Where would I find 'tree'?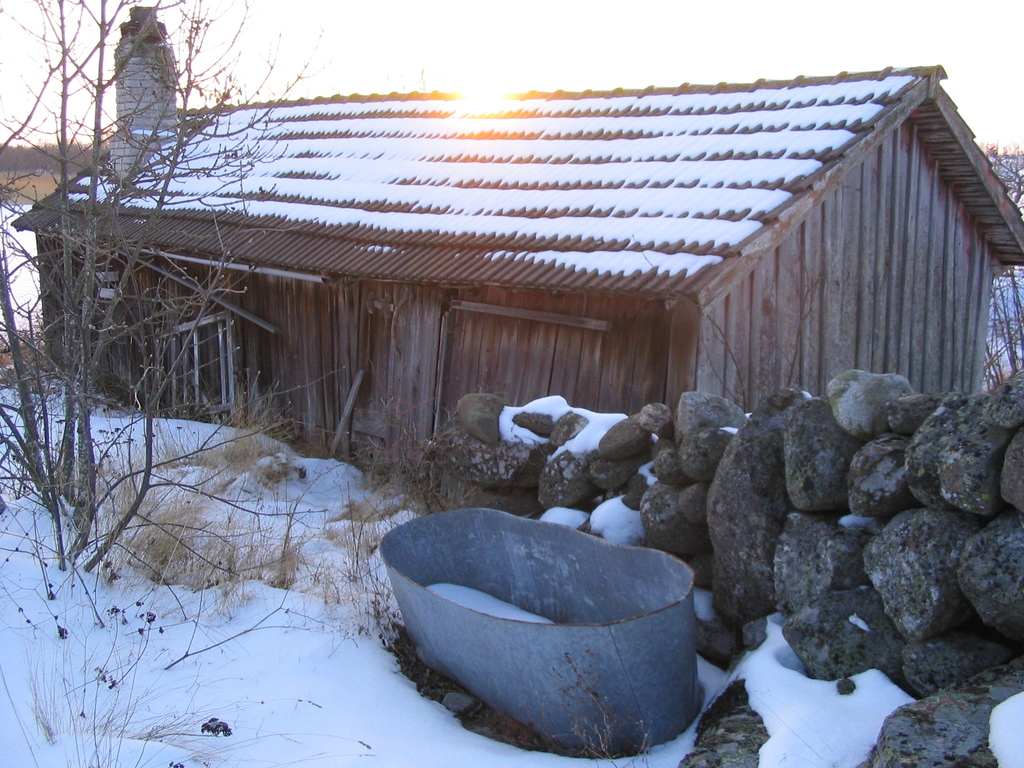
At 0,0,353,575.
